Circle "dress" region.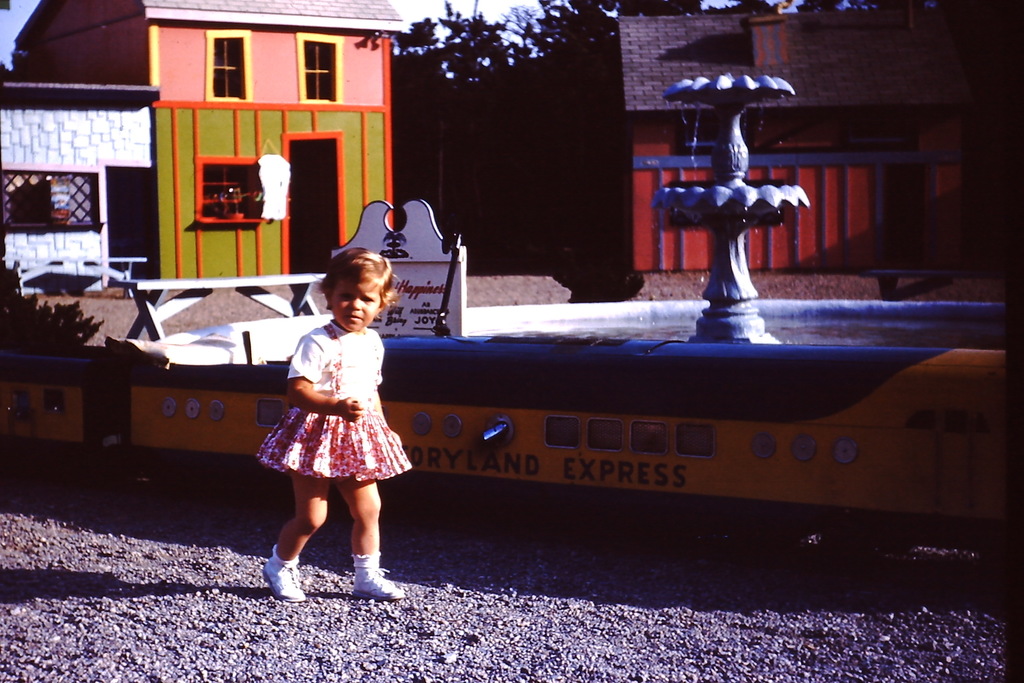
Region: locate(267, 325, 401, 483).
